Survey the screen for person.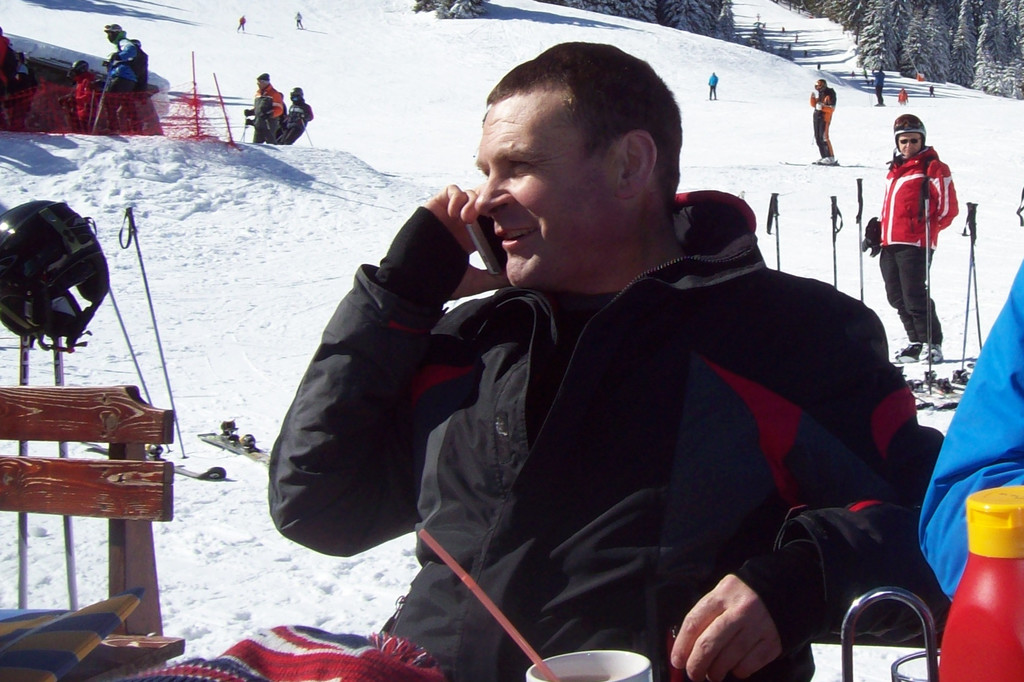
Survey found: 98 15 154 132.
